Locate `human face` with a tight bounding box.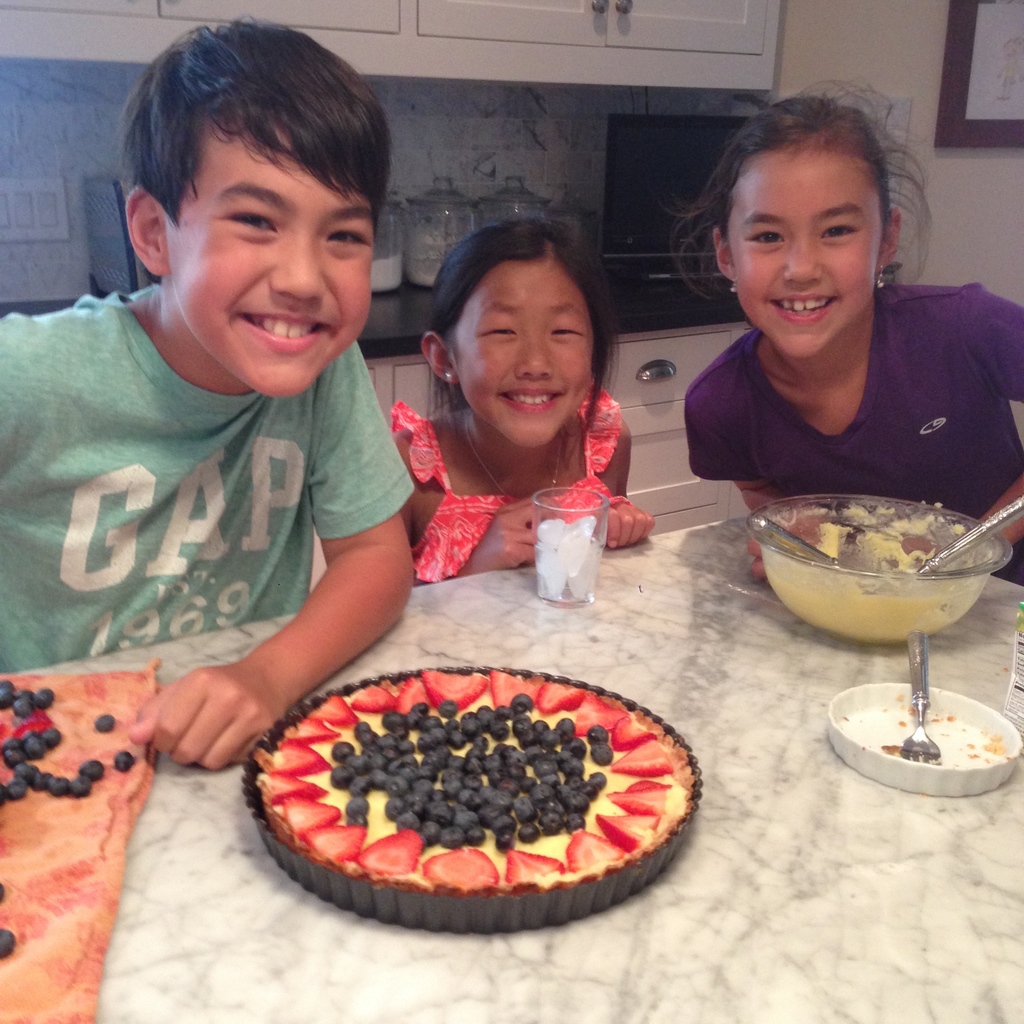
454, 261, 596, 449.
